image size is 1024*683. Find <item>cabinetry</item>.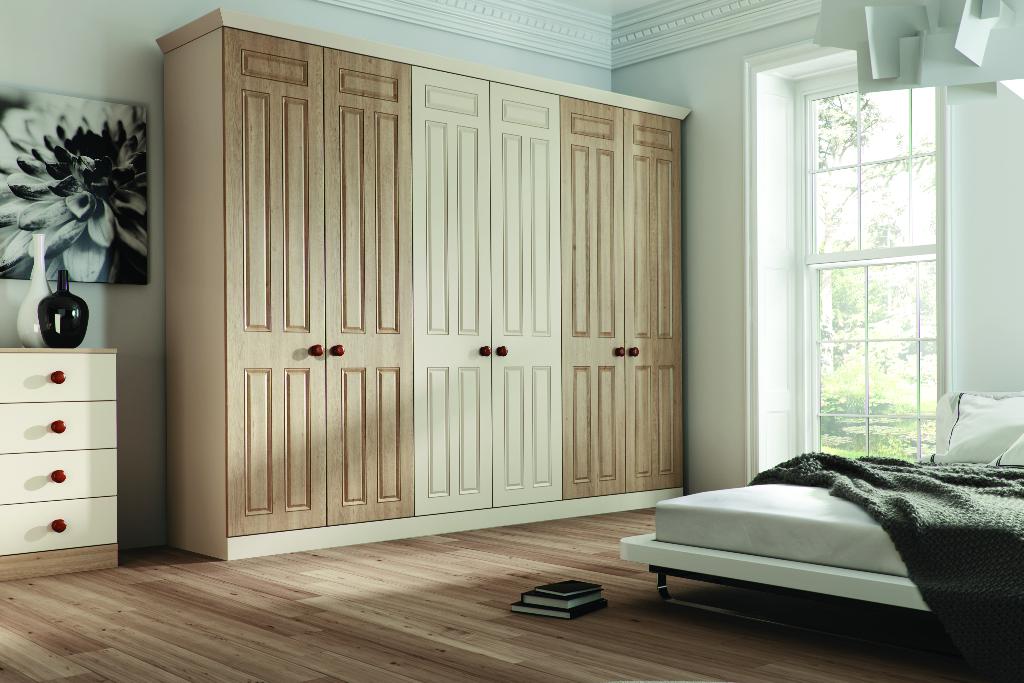
{"x1": 0, "y1": 443, "x2": 122, "y2": 504}.
